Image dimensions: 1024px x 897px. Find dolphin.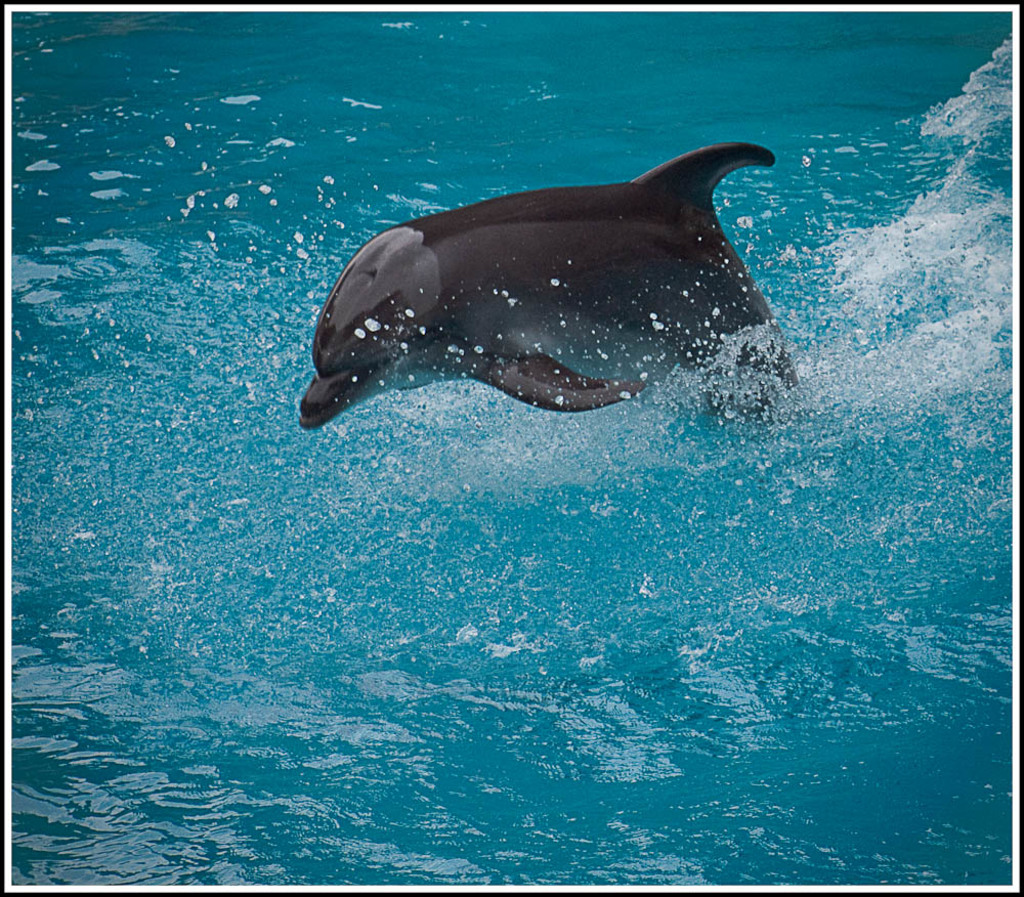
(298,138,816,437).
